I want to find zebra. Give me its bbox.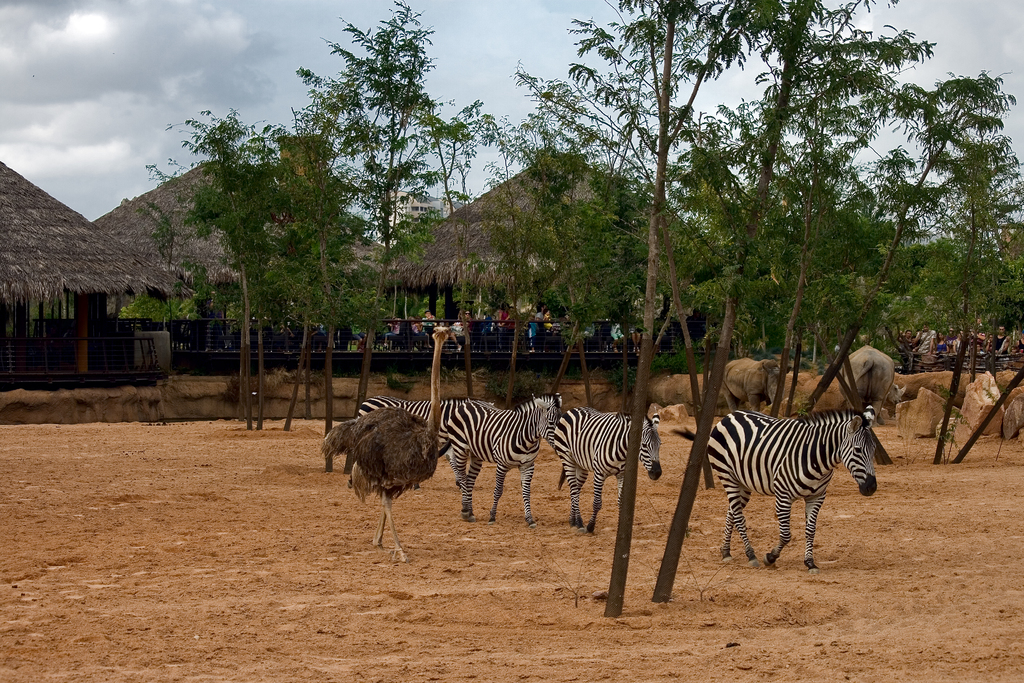
detection(666, 401, 881, 571).
